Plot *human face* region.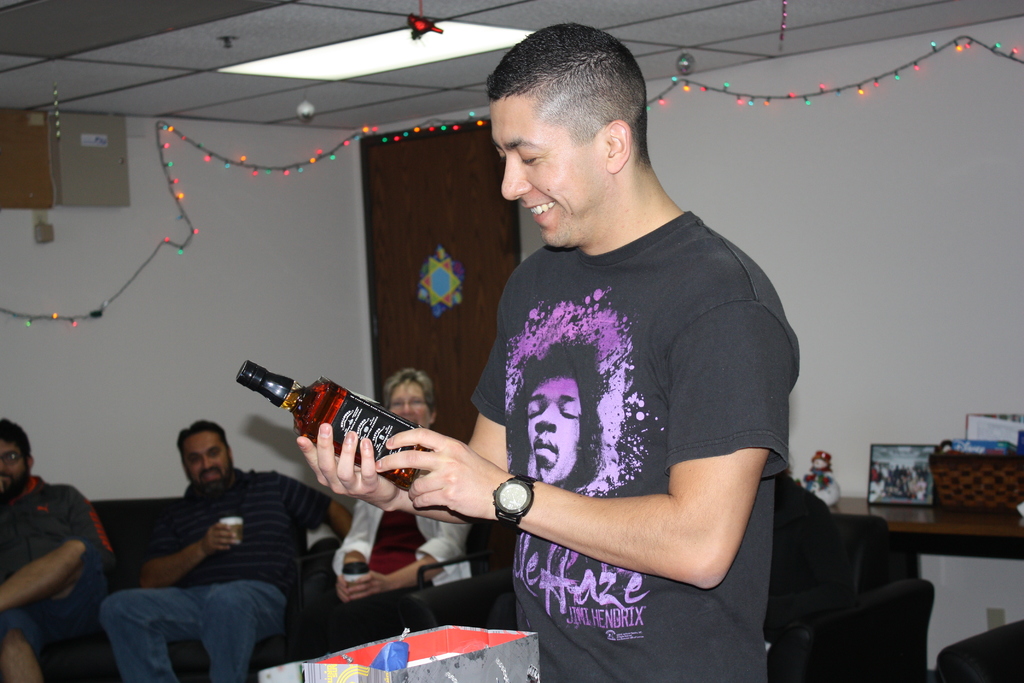
Plotted at <box>182,428,226,489</box>.
